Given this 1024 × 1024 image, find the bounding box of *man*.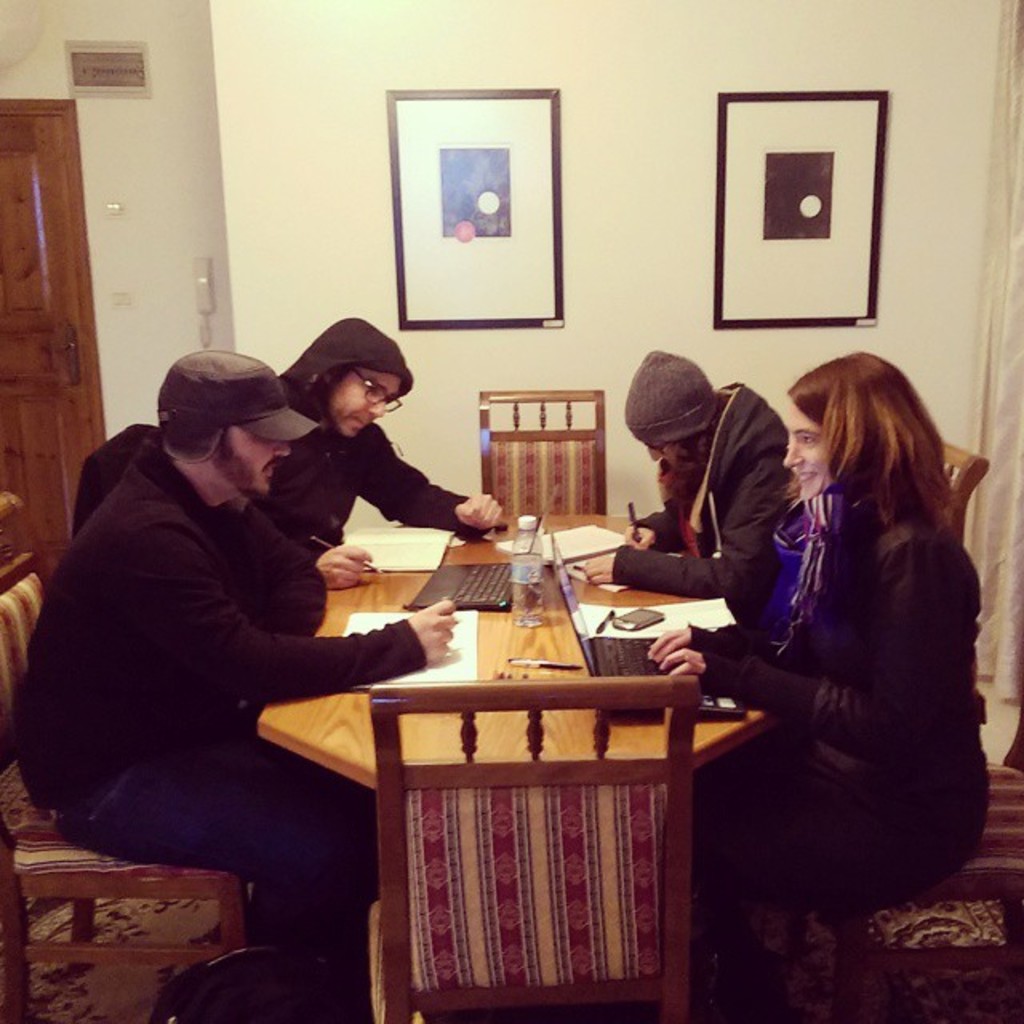
54:330:426:944.
